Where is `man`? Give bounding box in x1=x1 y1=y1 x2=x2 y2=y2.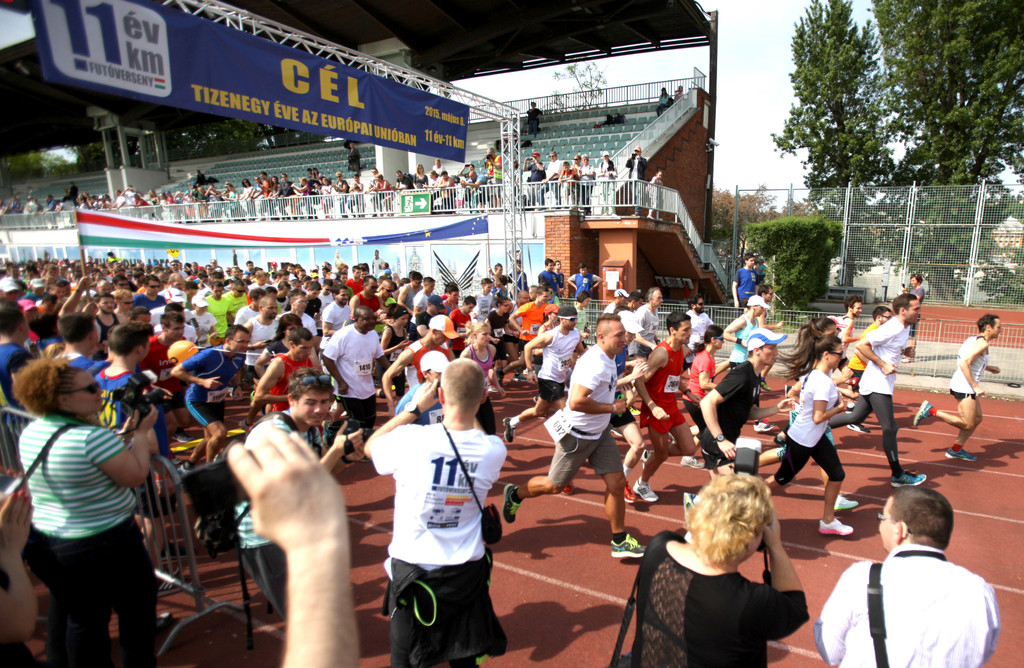
x1=500 y1=312 x2=648 y2=554.
